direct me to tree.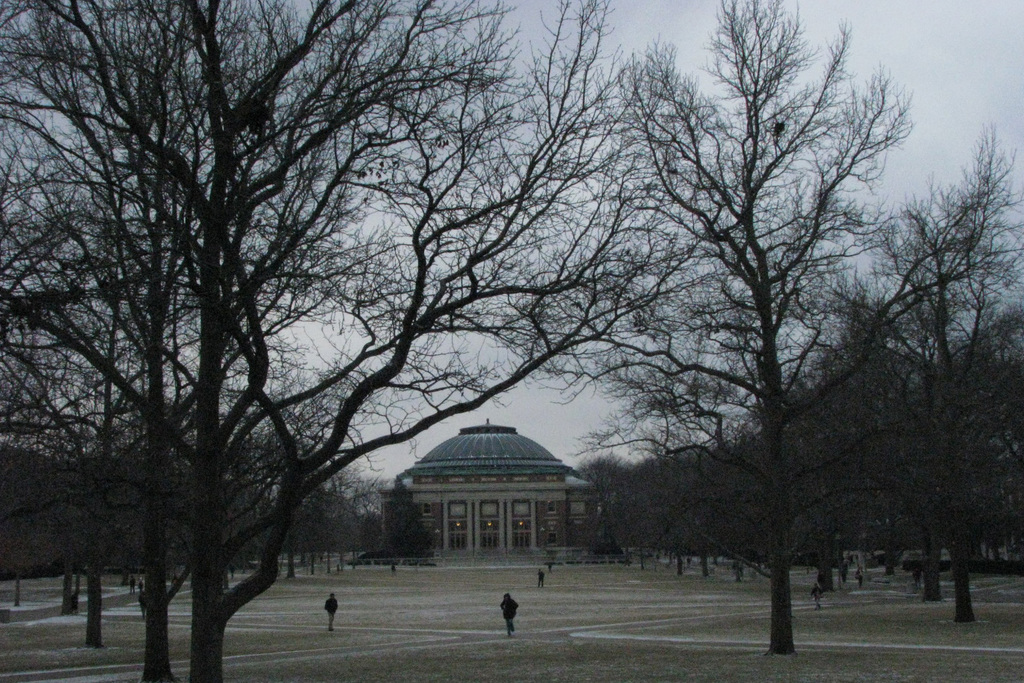
Direction: {"left": 840, "top": 92, "right": 1006, "bottom": 631}.
